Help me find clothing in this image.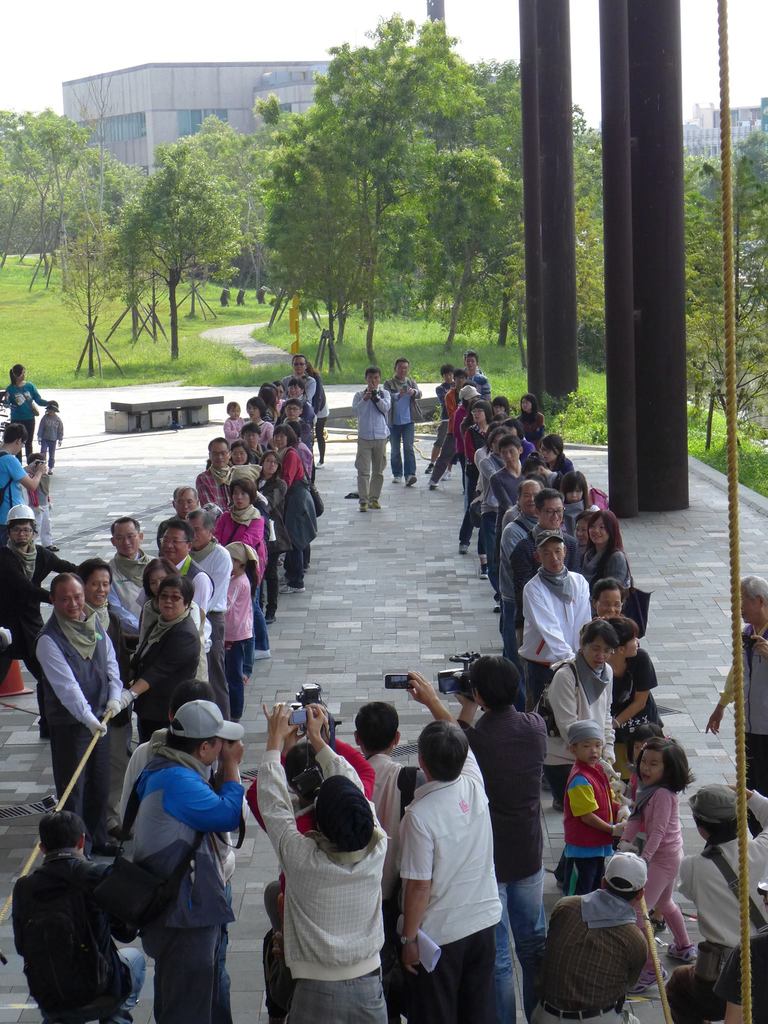
Found it: 468/692/568/1023.
